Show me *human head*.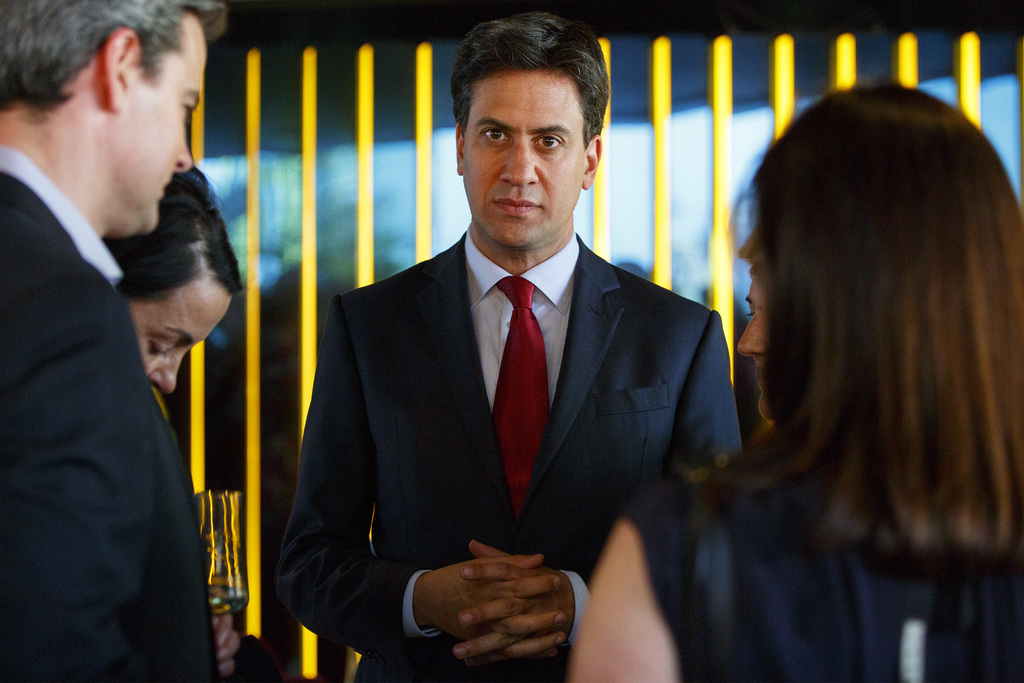
*human head* is here: Rect(0, 0, 211, 238).
